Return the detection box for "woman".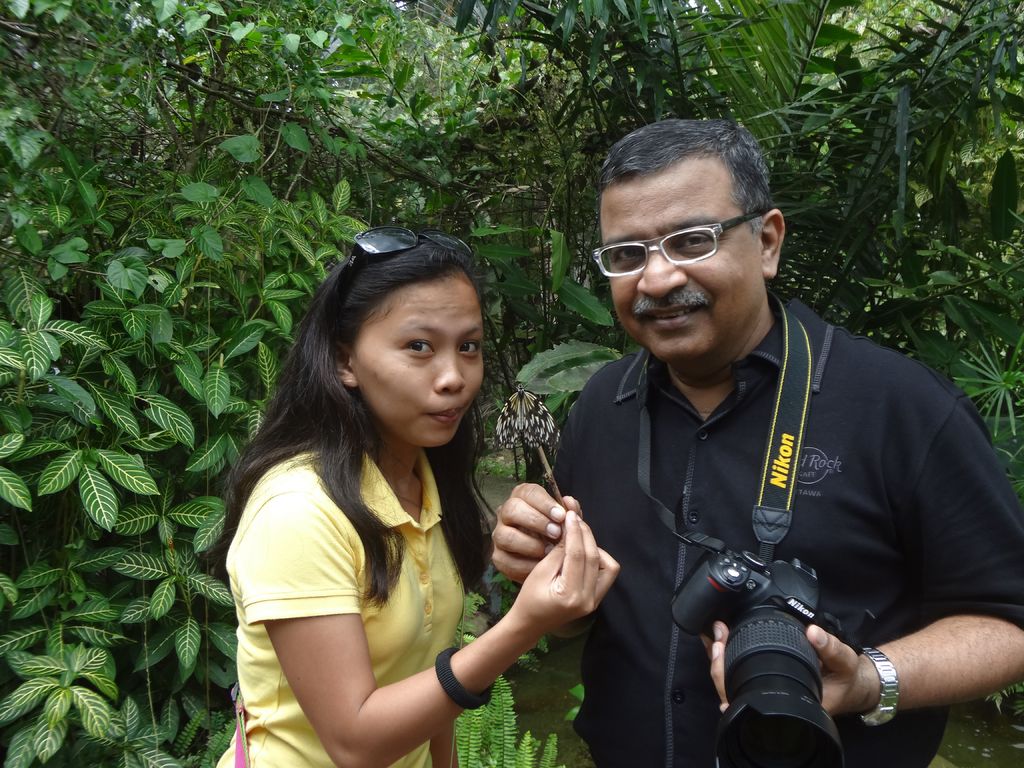
[221, 232, 564, 766].
